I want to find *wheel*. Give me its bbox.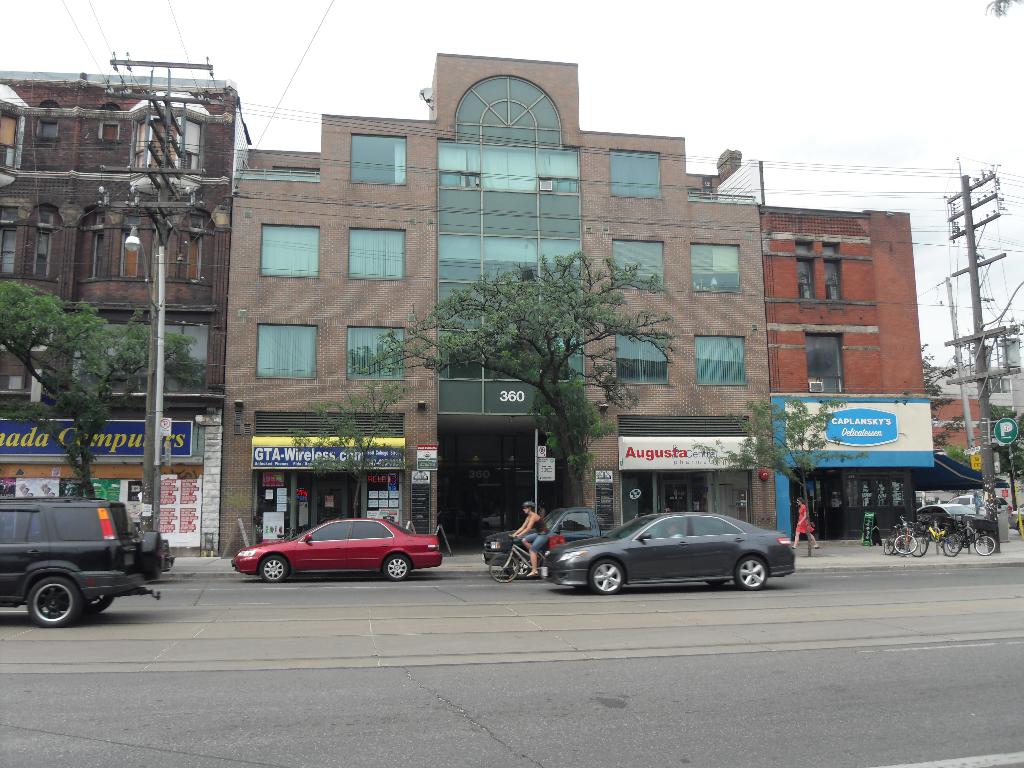
[left=538, top=552, right=547, bottom=580].
